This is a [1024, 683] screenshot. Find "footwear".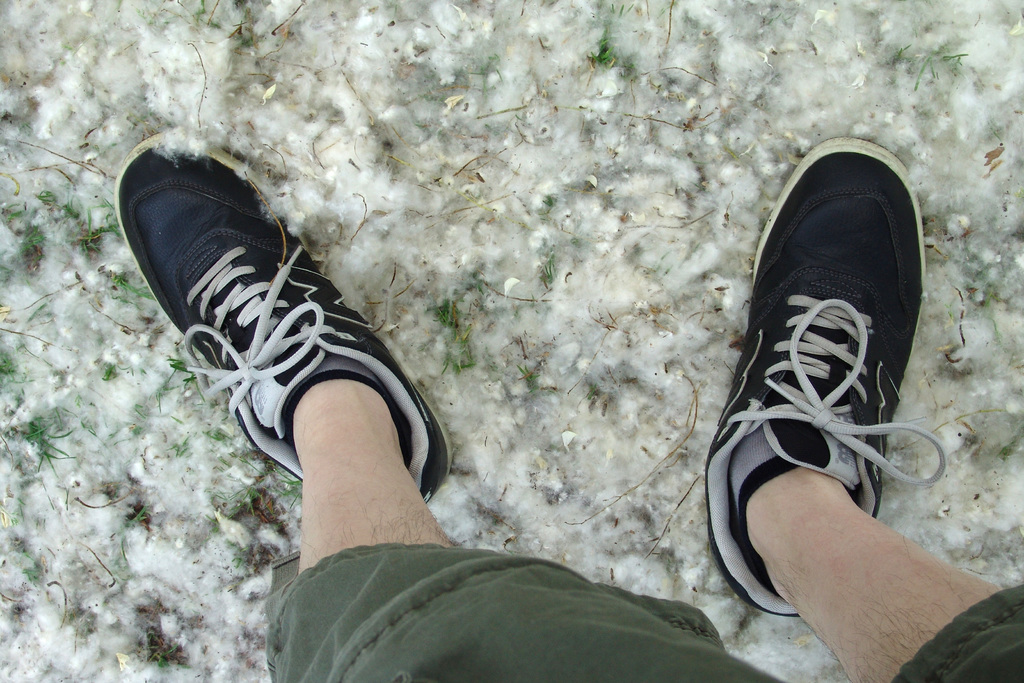
Bounding box: l=109, t=132, r=454, b=497.
